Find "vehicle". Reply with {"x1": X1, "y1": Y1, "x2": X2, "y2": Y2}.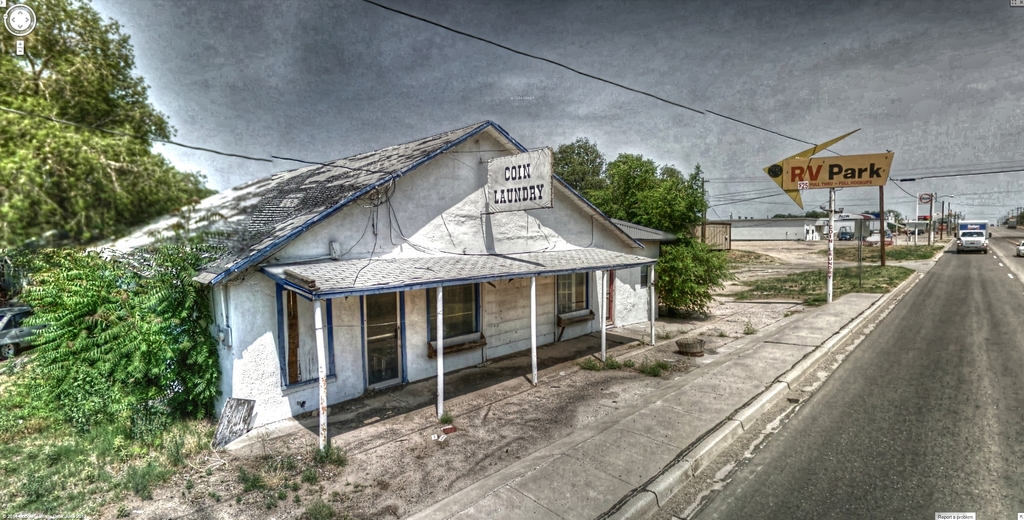
{"x1": 1012, "y1": 236, "x2": 1023, "y2": 258}.
